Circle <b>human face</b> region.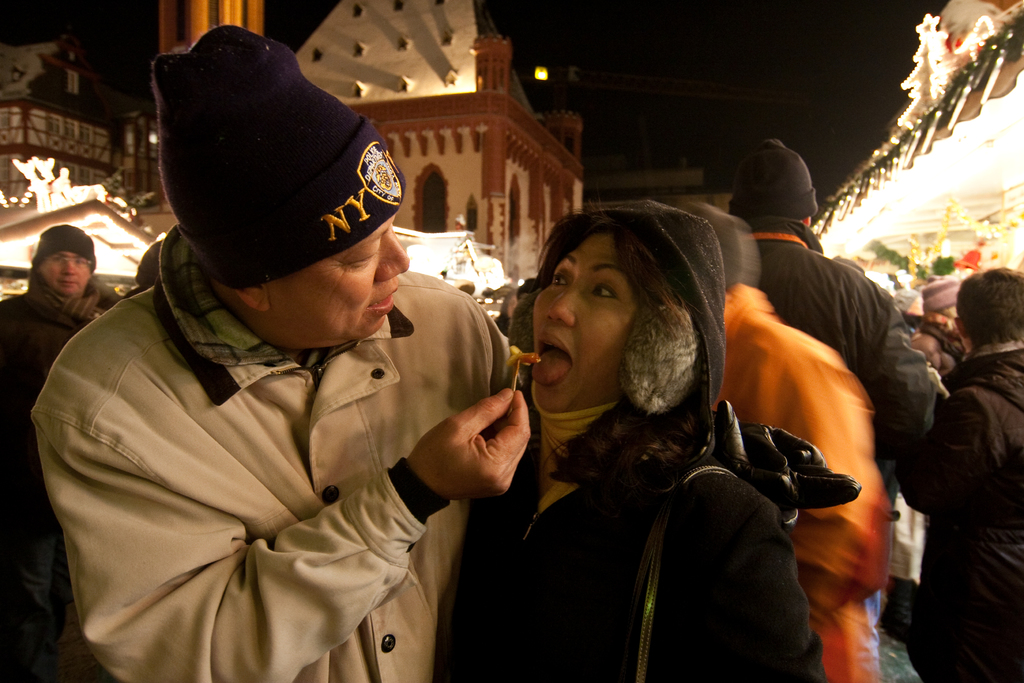
Region: crop(31, 247, 95, 296).
